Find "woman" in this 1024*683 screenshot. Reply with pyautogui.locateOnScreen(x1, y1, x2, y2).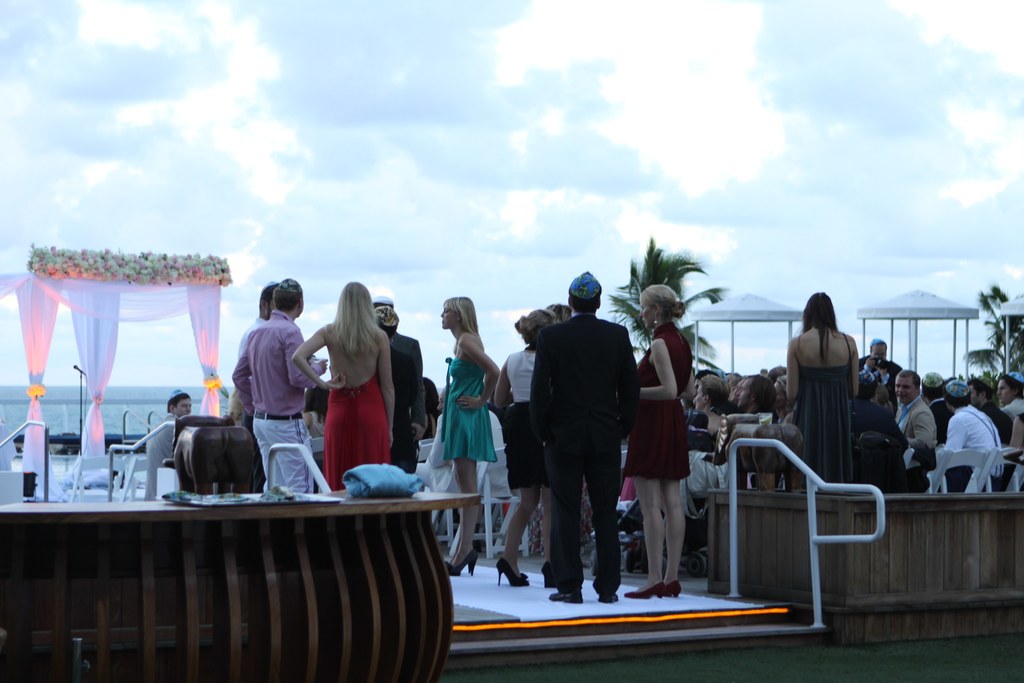
pyautogui.locateOnScreen(783, 293, 860, 493).
